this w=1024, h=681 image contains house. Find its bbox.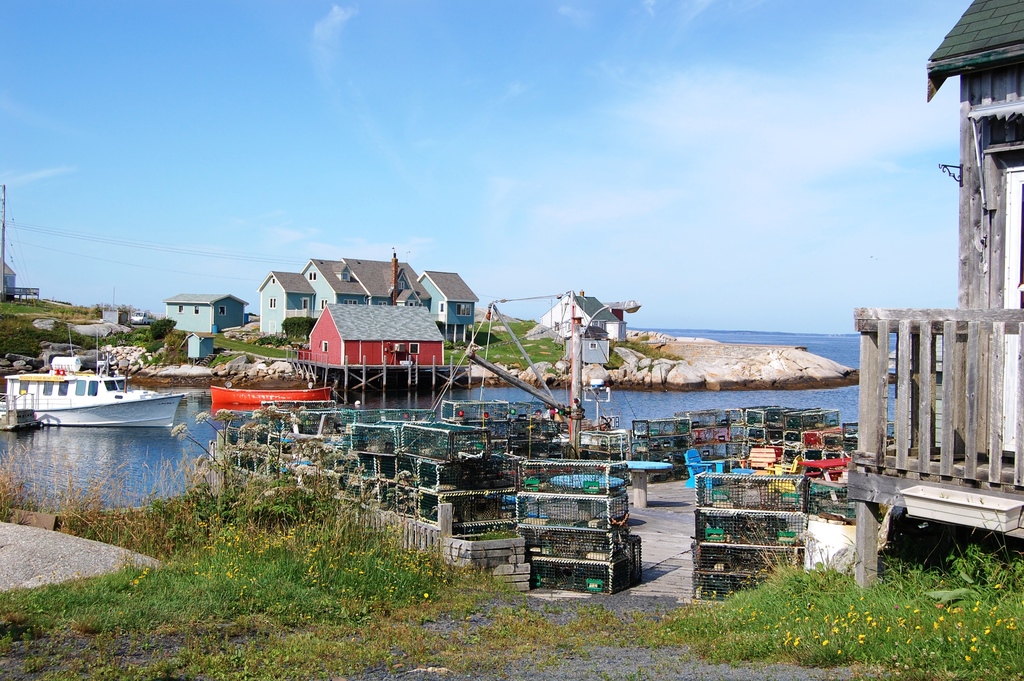
rect(309, 301, 443, 364).
